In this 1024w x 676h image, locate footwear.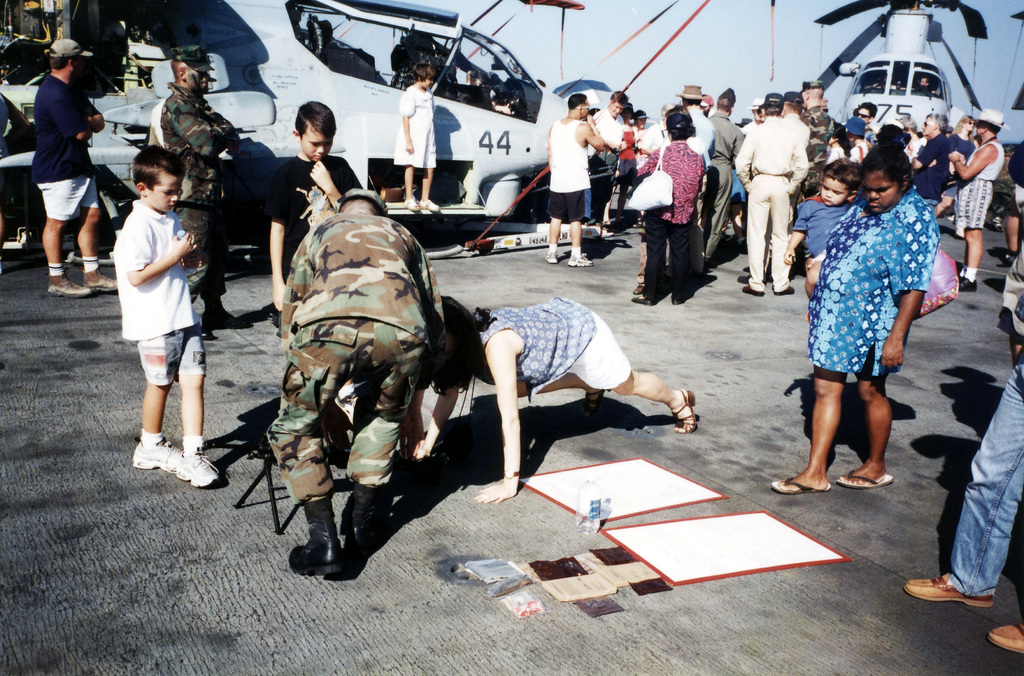
Bounding box: {"left": 46, "top": 275, "right": 90, "bottom": 297}.
